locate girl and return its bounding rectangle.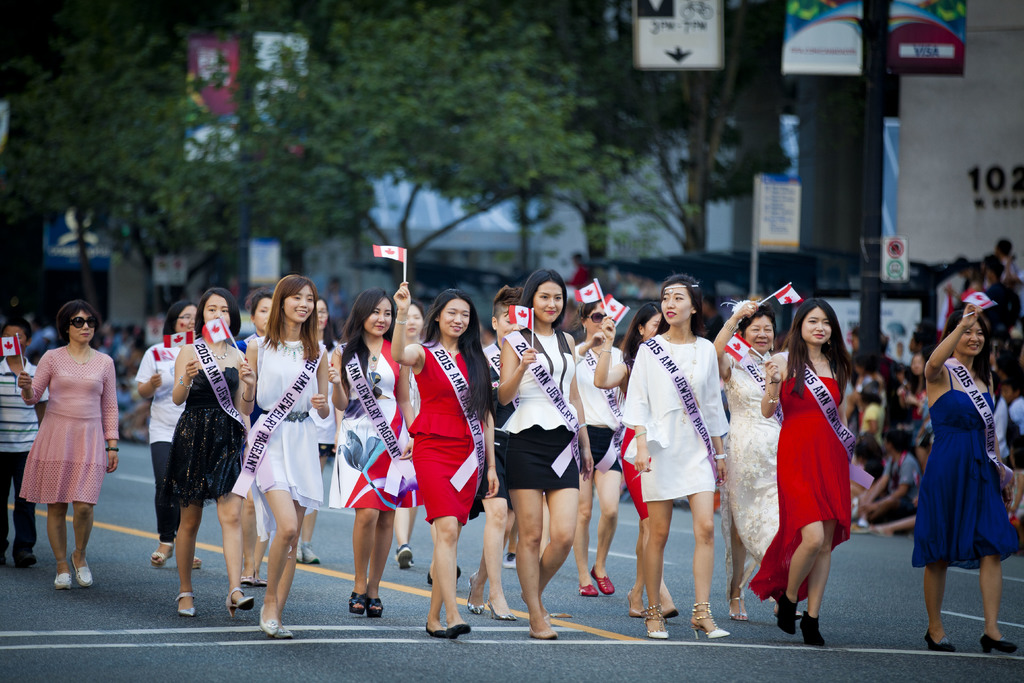
[138, 305, 198, 566].
